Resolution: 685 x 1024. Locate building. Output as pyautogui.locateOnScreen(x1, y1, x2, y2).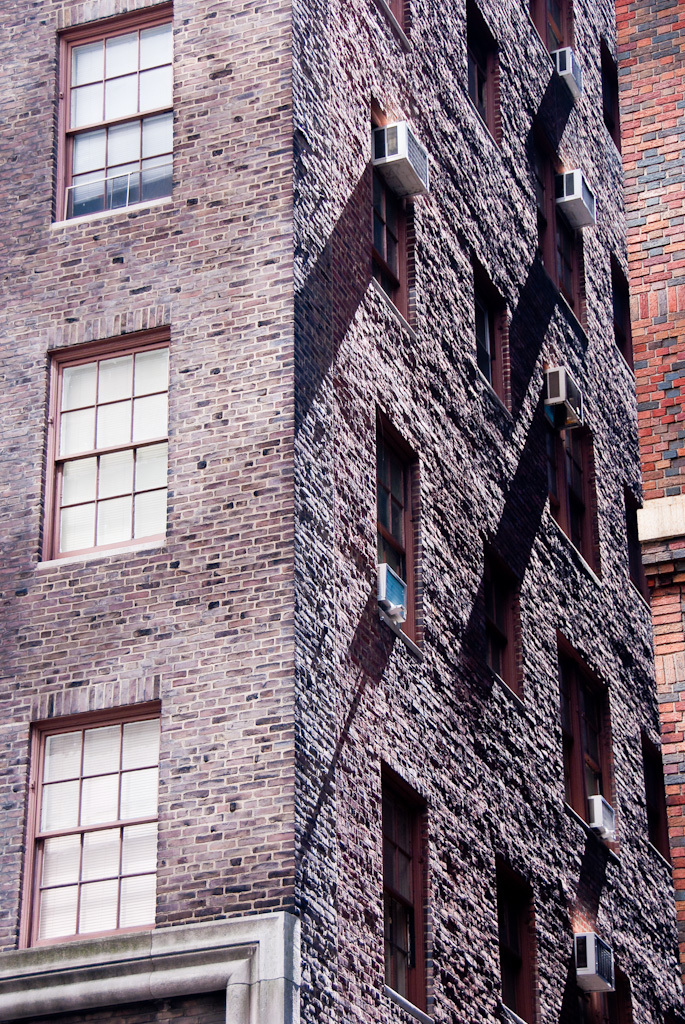
pyautogui.locateOnScreen(610, 0, 684, 881).
